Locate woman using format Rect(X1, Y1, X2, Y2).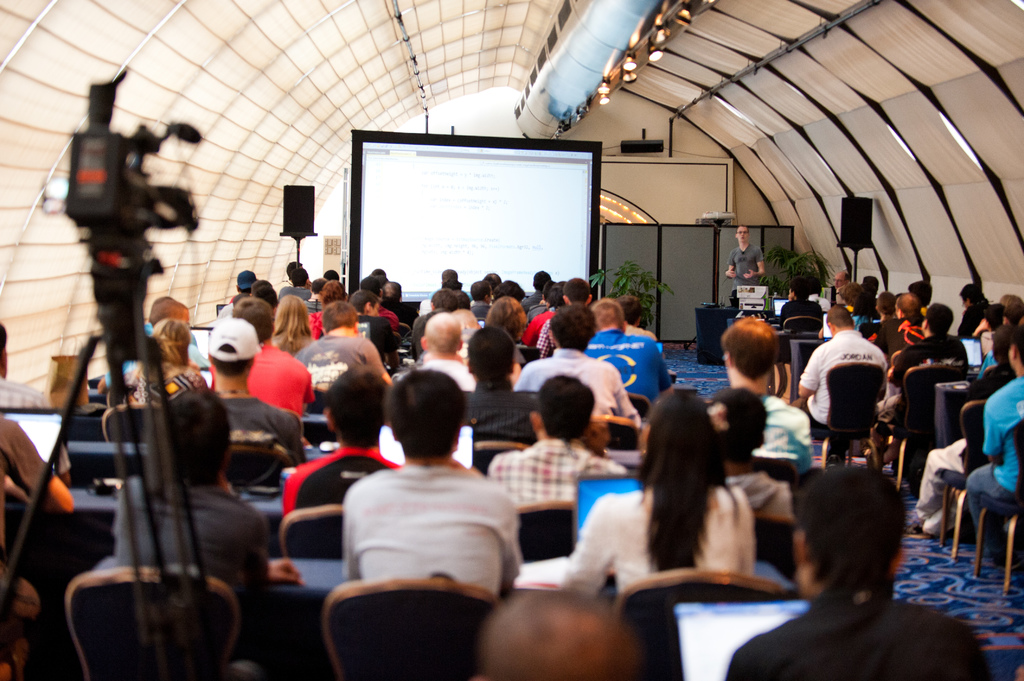
Rect(818, 282, 874, 339).
